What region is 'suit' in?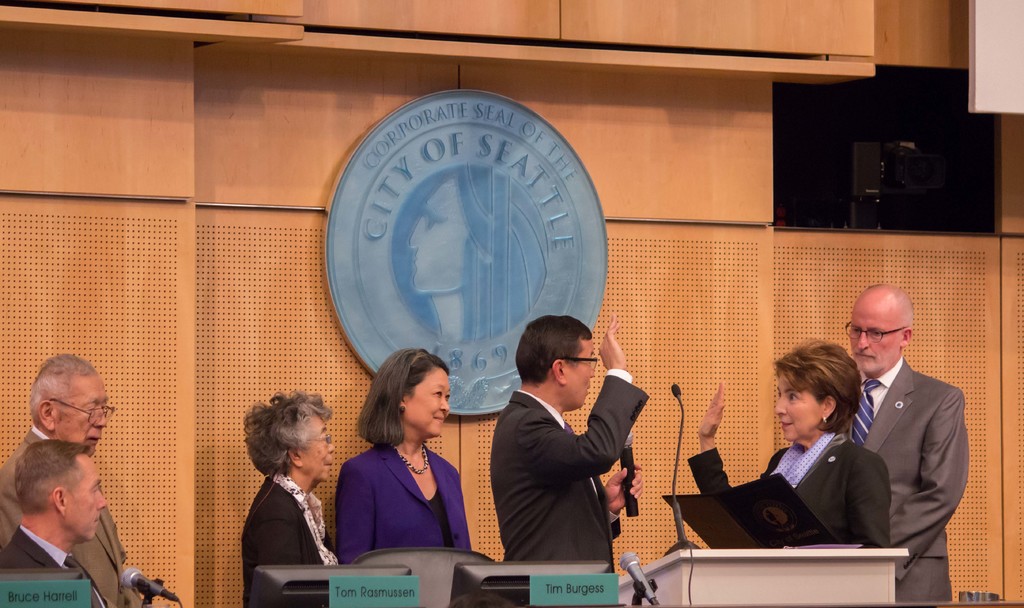
select_region(838, 303, 980, 575).
